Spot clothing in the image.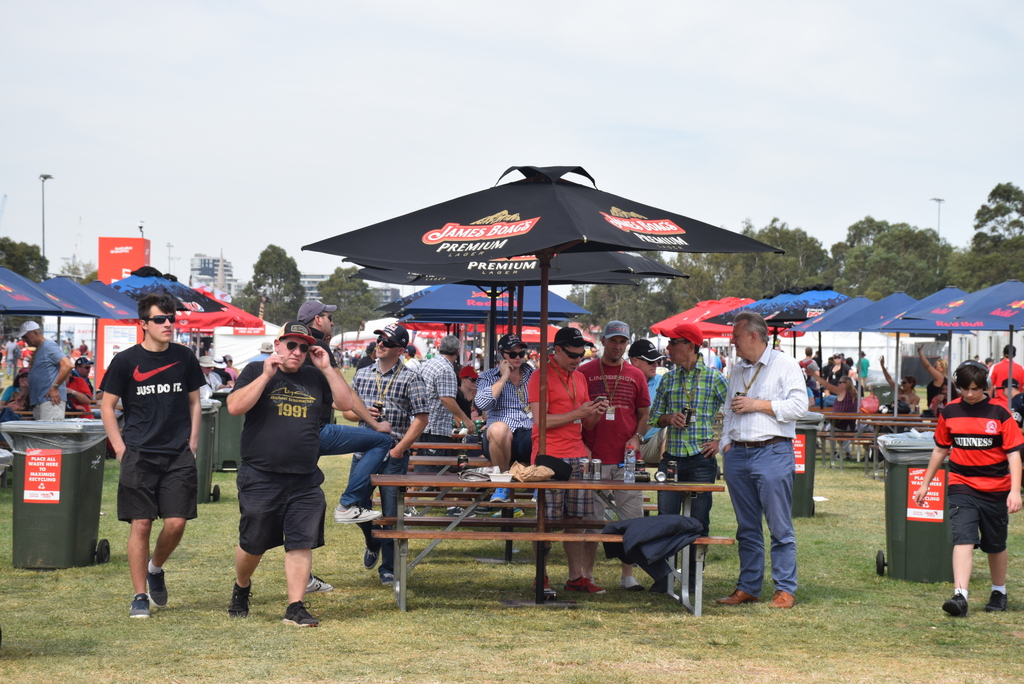
clothing found at detection(715, 344, 808, 584).
